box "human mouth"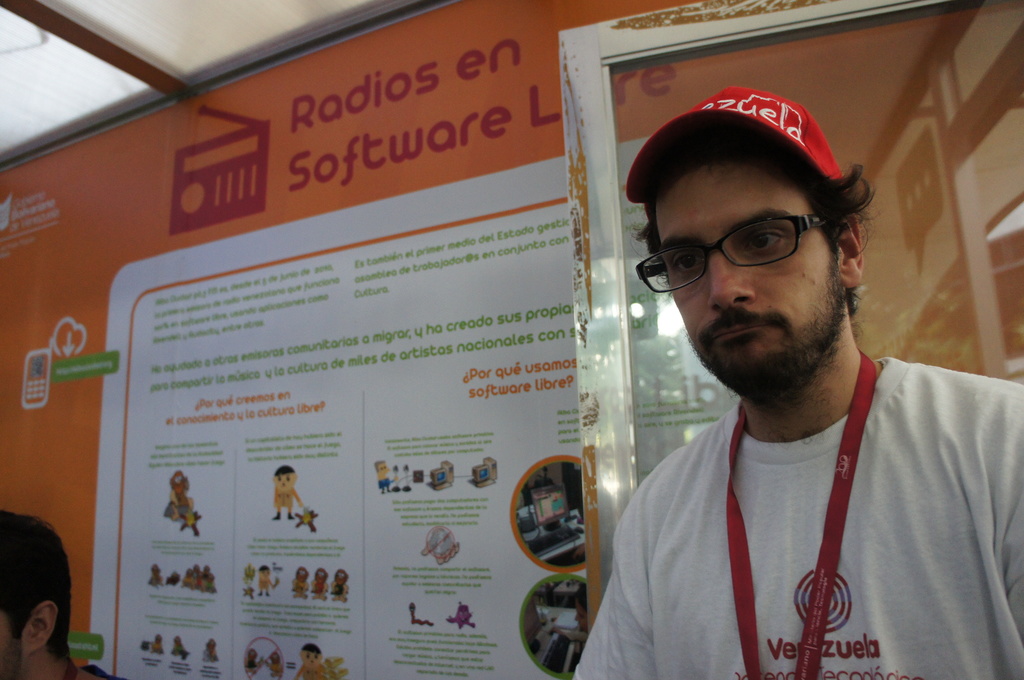
(697,312,771,343)
